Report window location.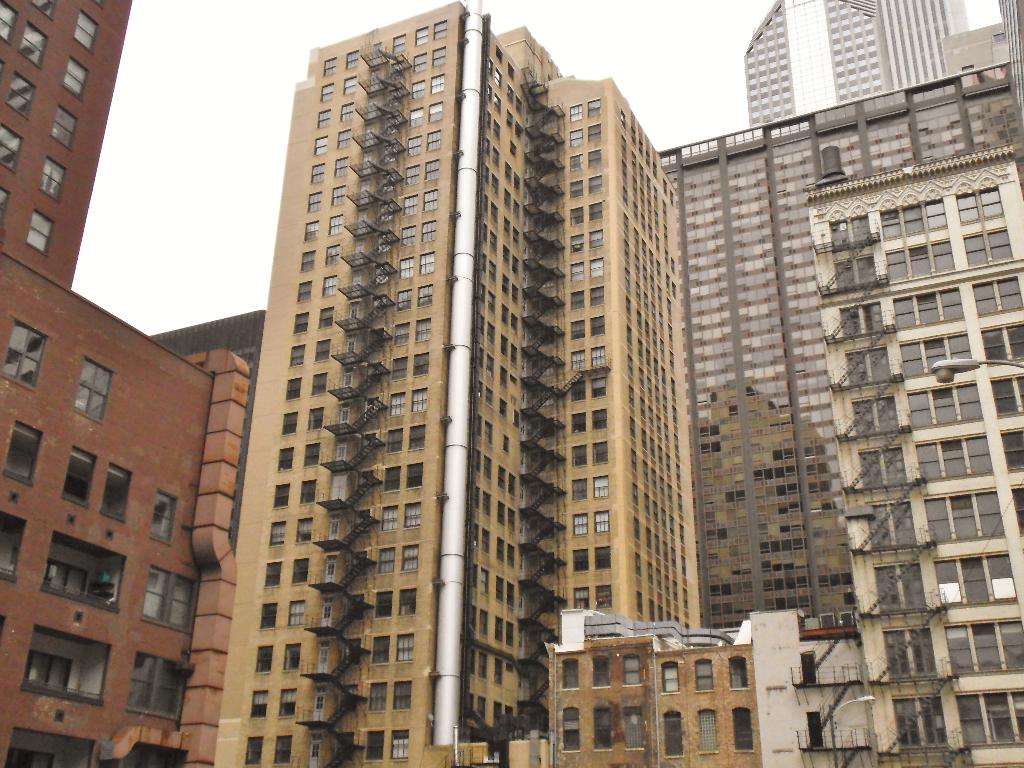
Report: 426/101/444/124.
